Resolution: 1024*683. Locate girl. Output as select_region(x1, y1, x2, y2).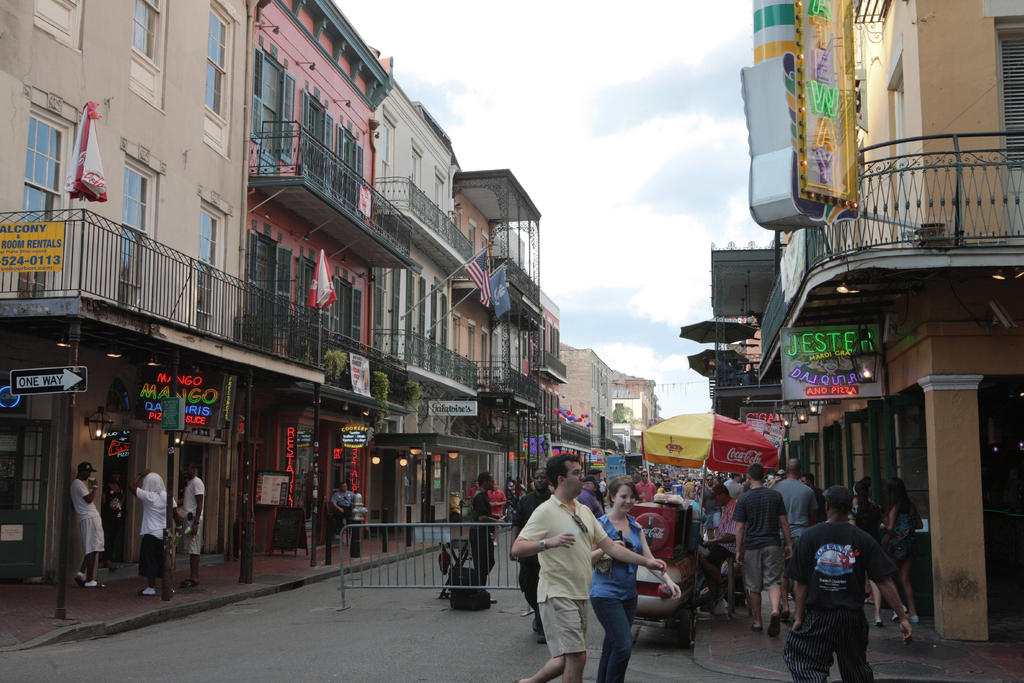
select_region(578, 469, 682, 682).
